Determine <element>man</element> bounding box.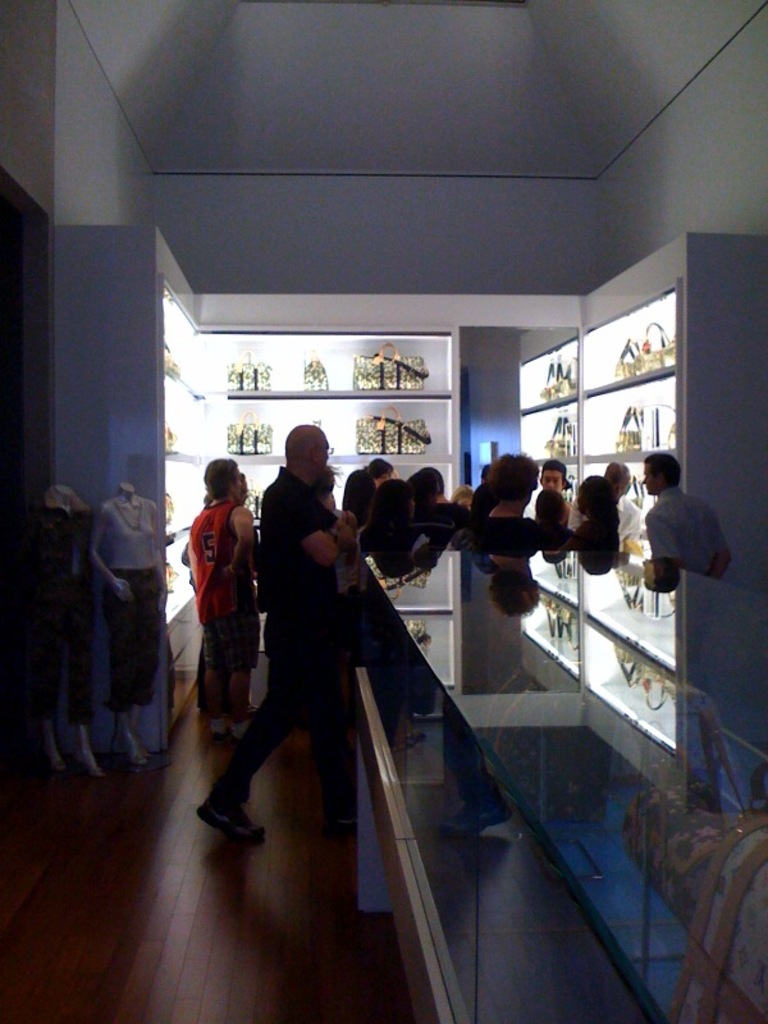
Determined: [211,410,380,869].
